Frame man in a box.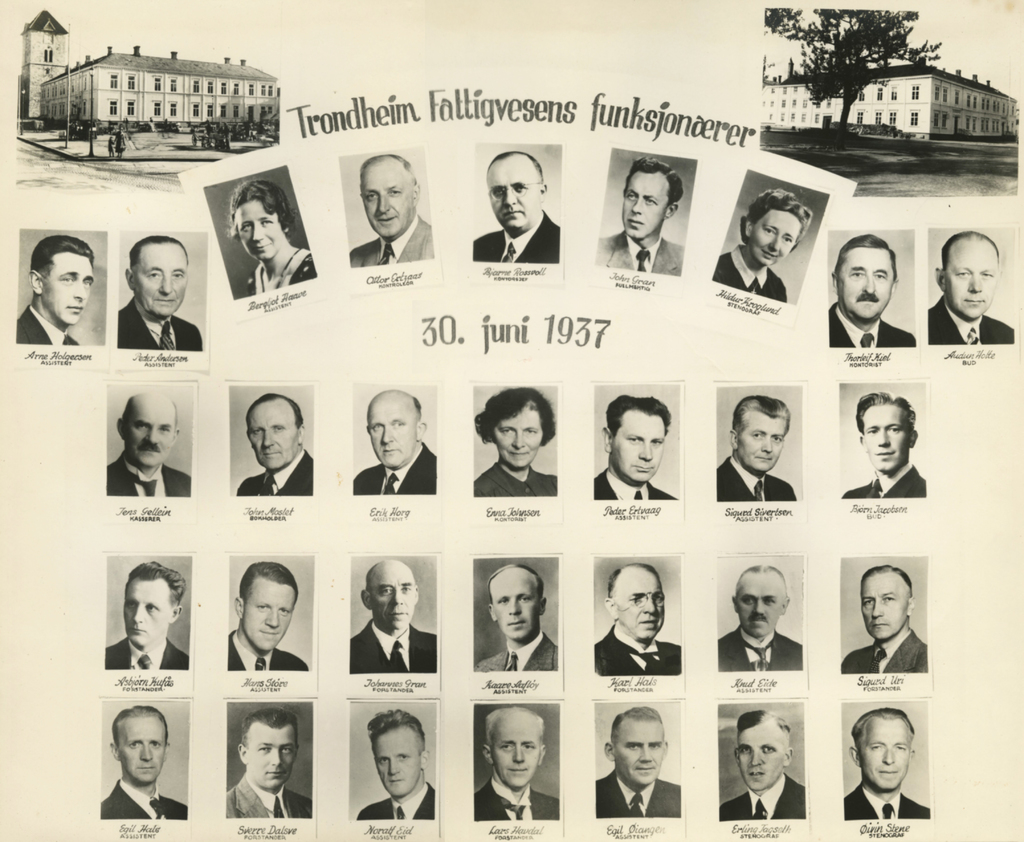
(103, 711, 180, 818).
